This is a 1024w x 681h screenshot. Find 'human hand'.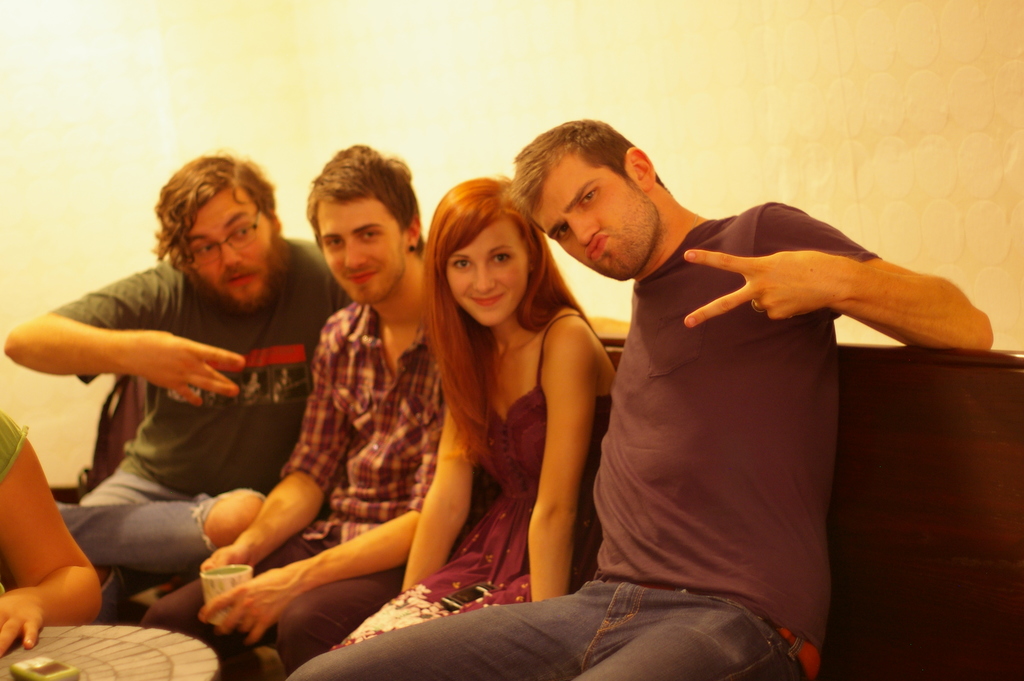
Bounding box: 196 543 255 577.
